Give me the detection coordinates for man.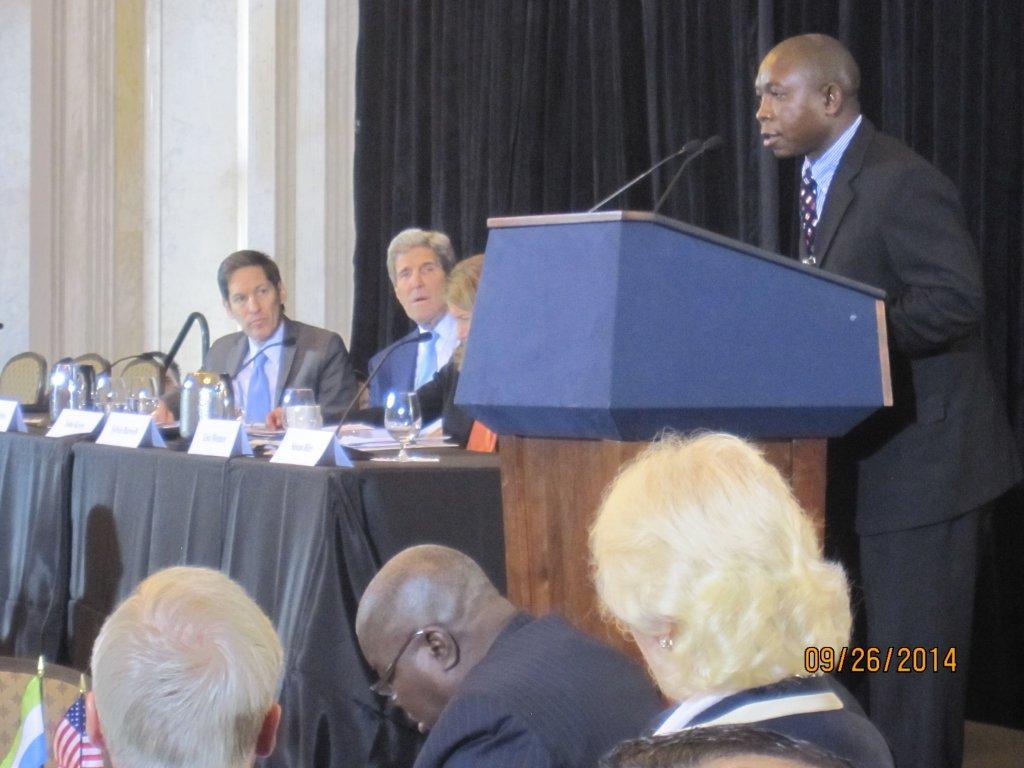
153, 247, 361, 431.
